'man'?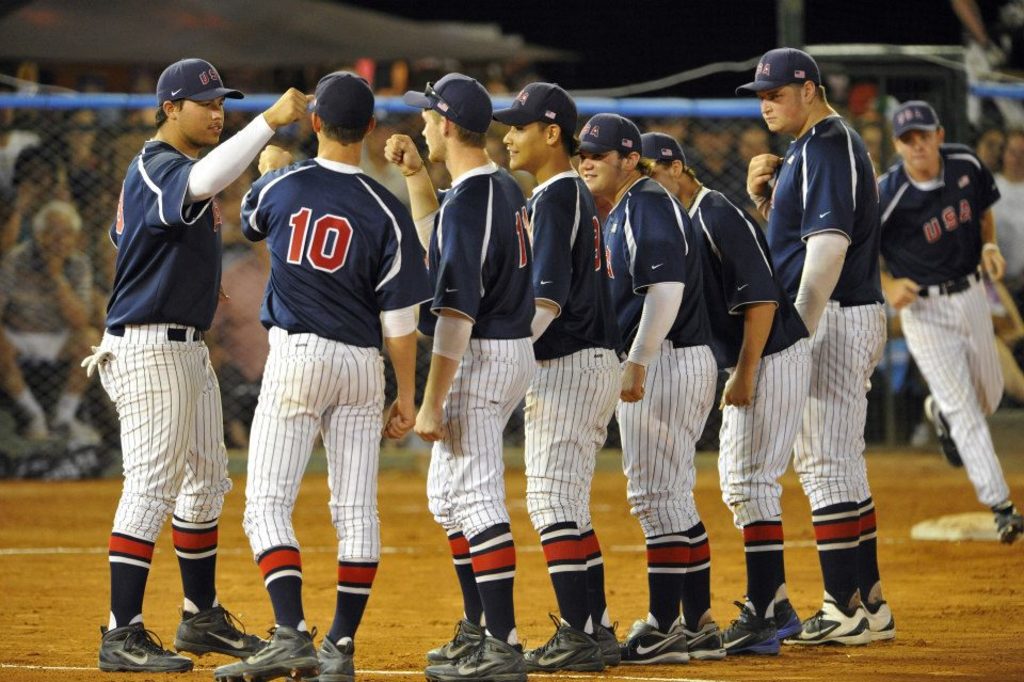
380 69 537 681
